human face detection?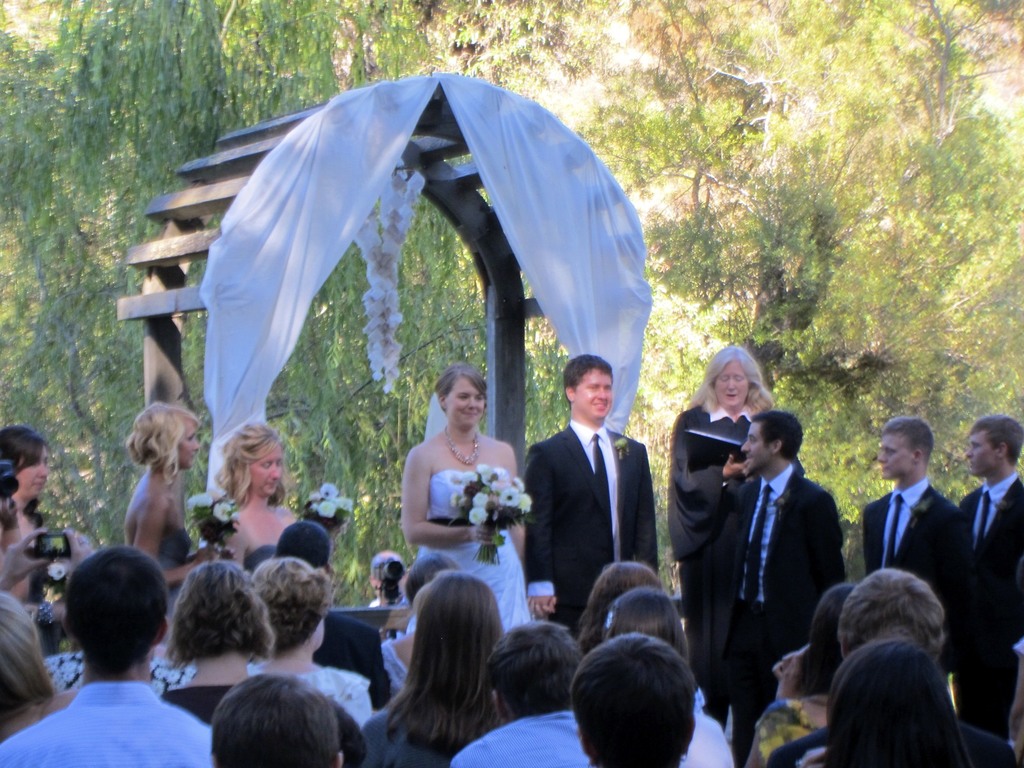
(x1=744, y1=422, x2=773, y2=472)
